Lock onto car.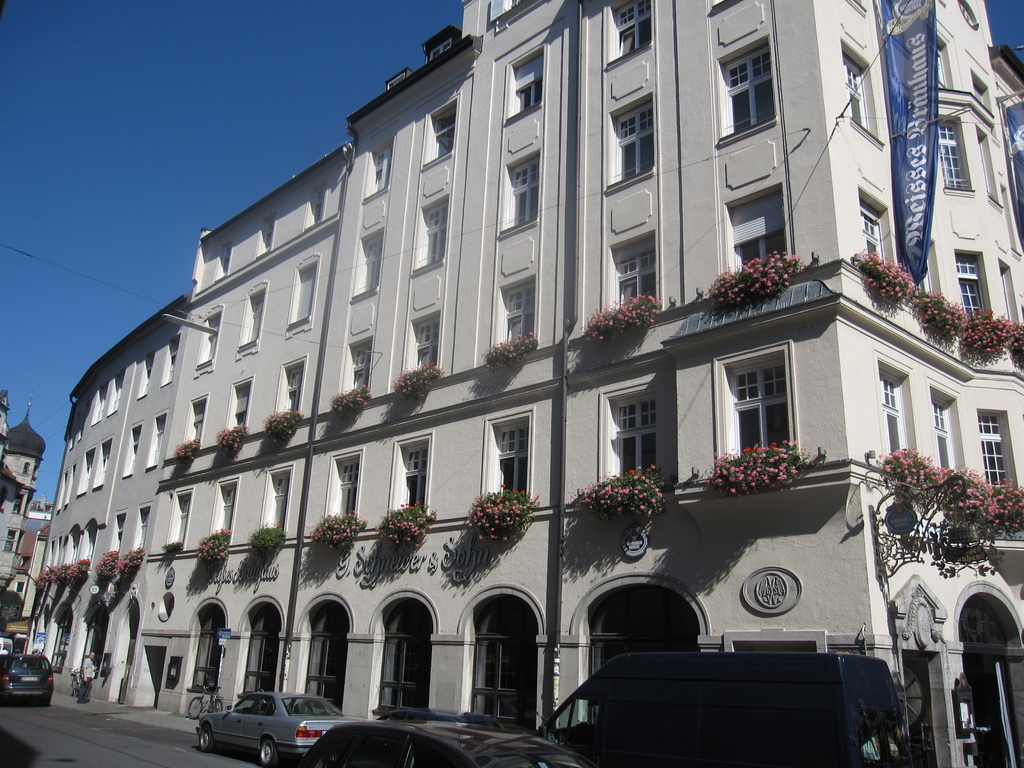
Locked: box=[307, 718, 582, 767].
